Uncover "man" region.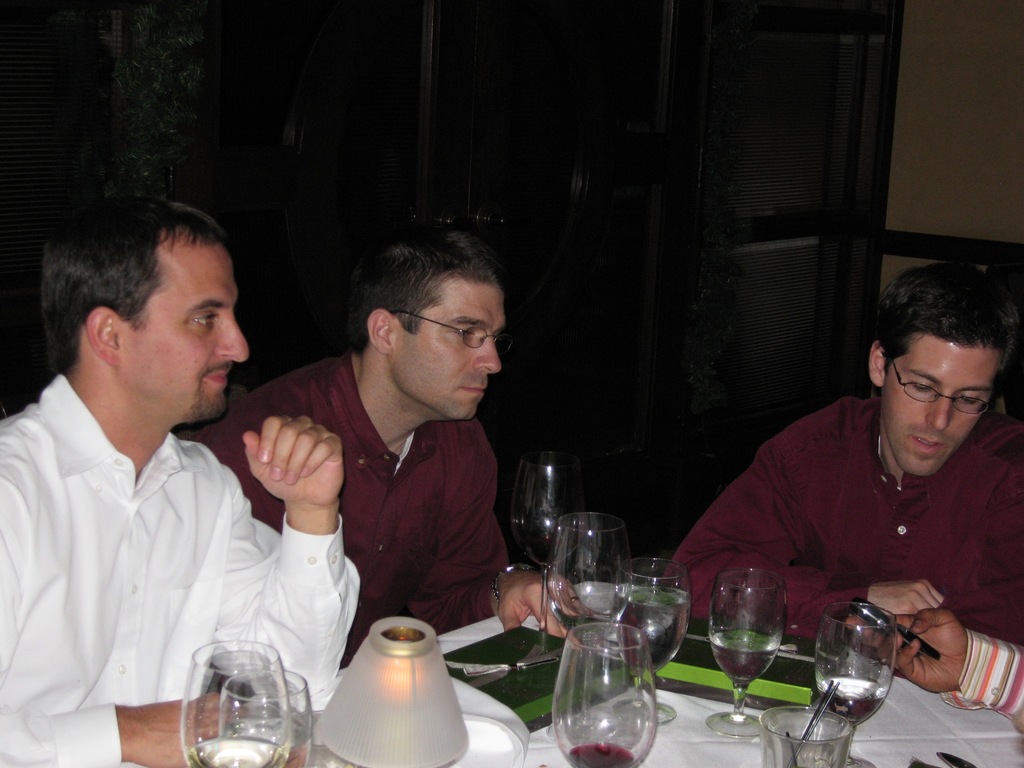
Uncovered: (x1=661, y1=268, x2=1023, y2=723).
